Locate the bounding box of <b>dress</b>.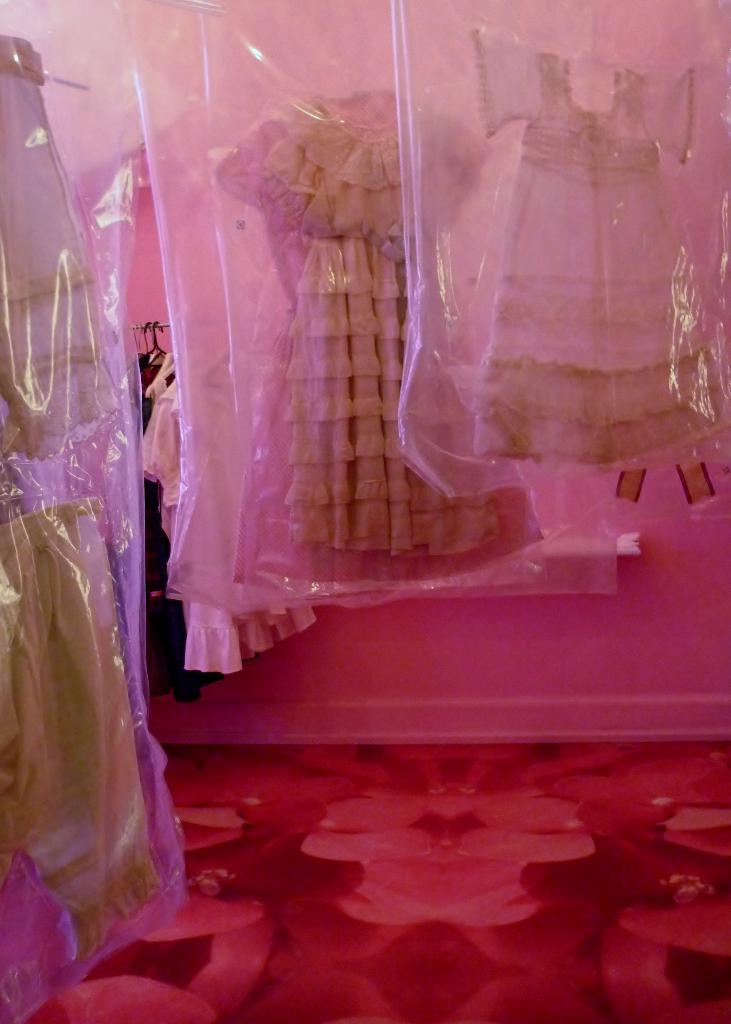
Bounding box: Rect(218, 100, 541, 585).
